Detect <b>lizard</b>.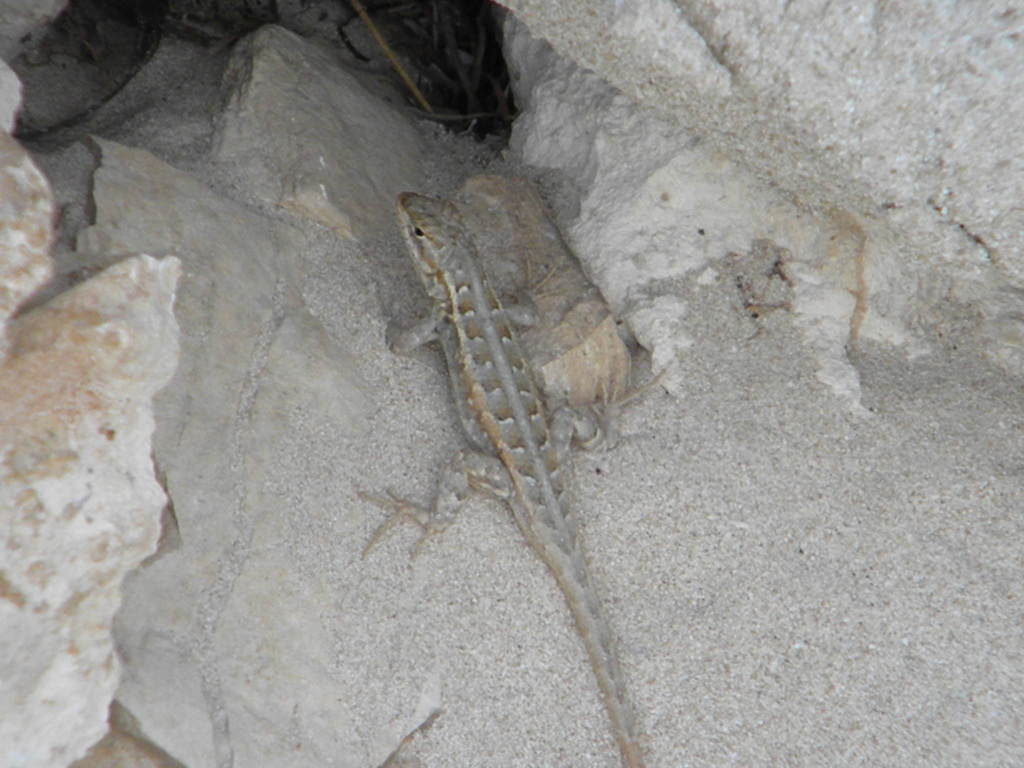
Detected at x1=353 y1=185 x2=657 y2=767.
